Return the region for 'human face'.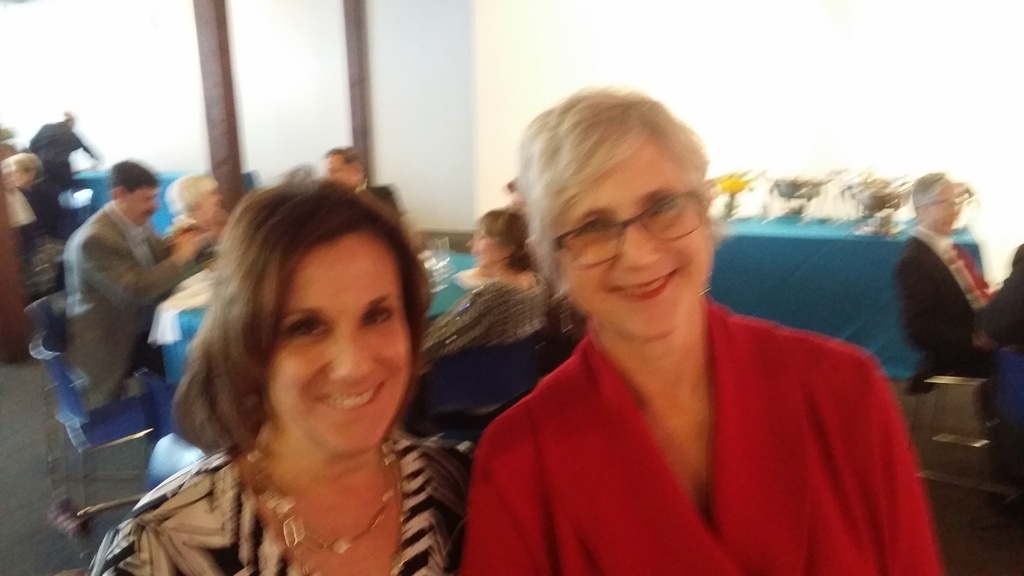
crop(925, 187, 958, 236).
